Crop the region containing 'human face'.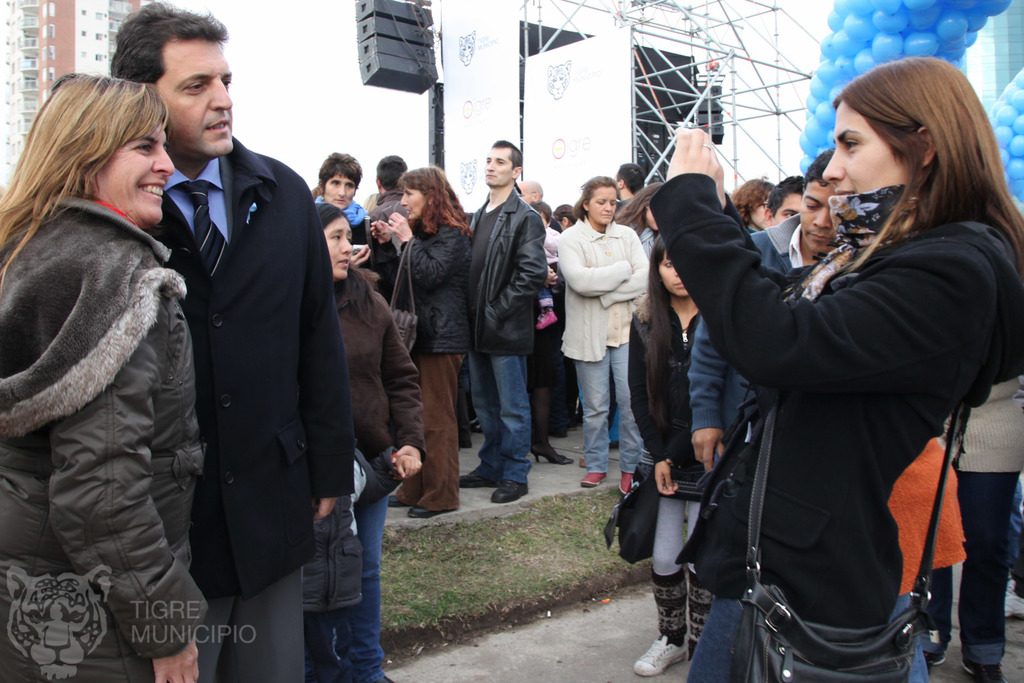
Crop region: l=749, t=202, r=765, b=227.
